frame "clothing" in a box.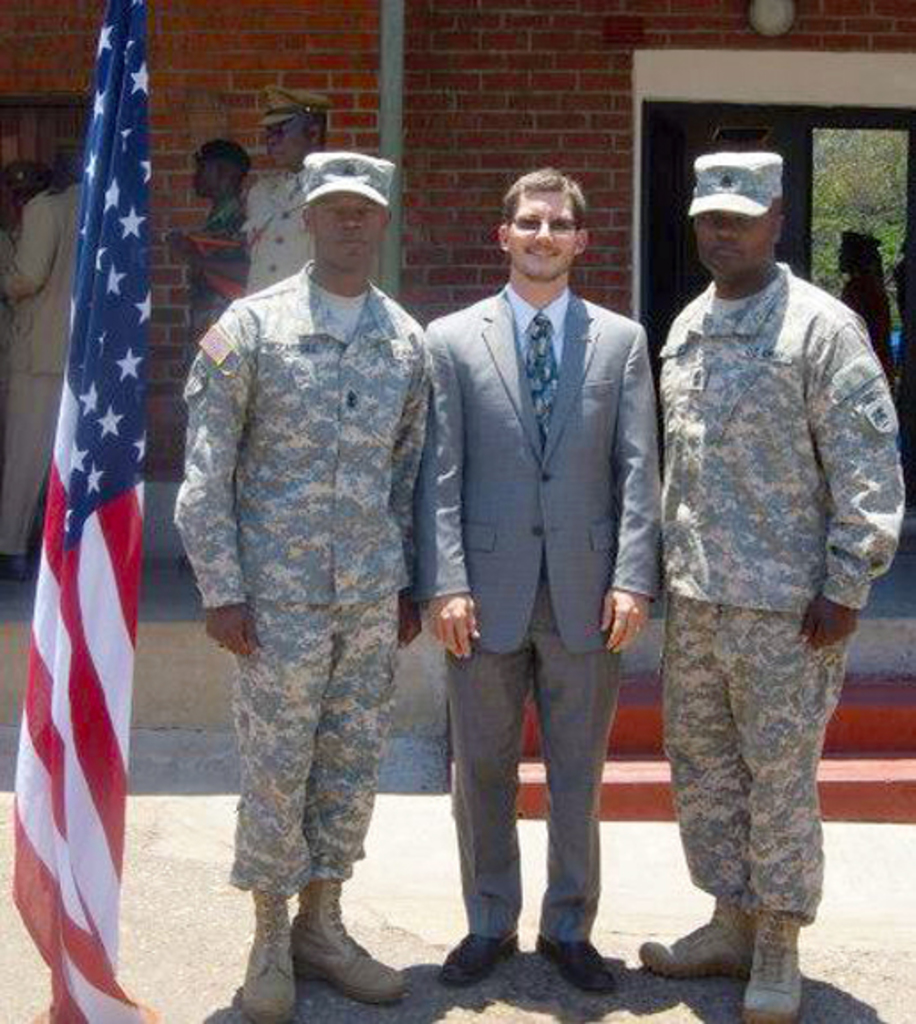
192,235,414,615.
